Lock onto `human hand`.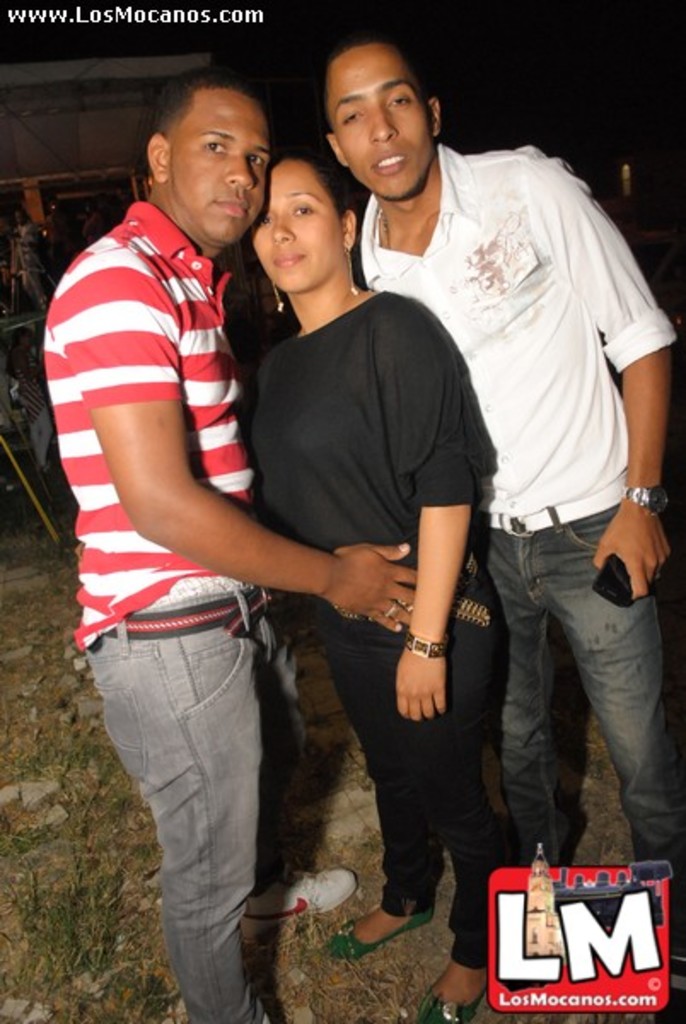
Locked: select_region(391, 642, 447, 729).
